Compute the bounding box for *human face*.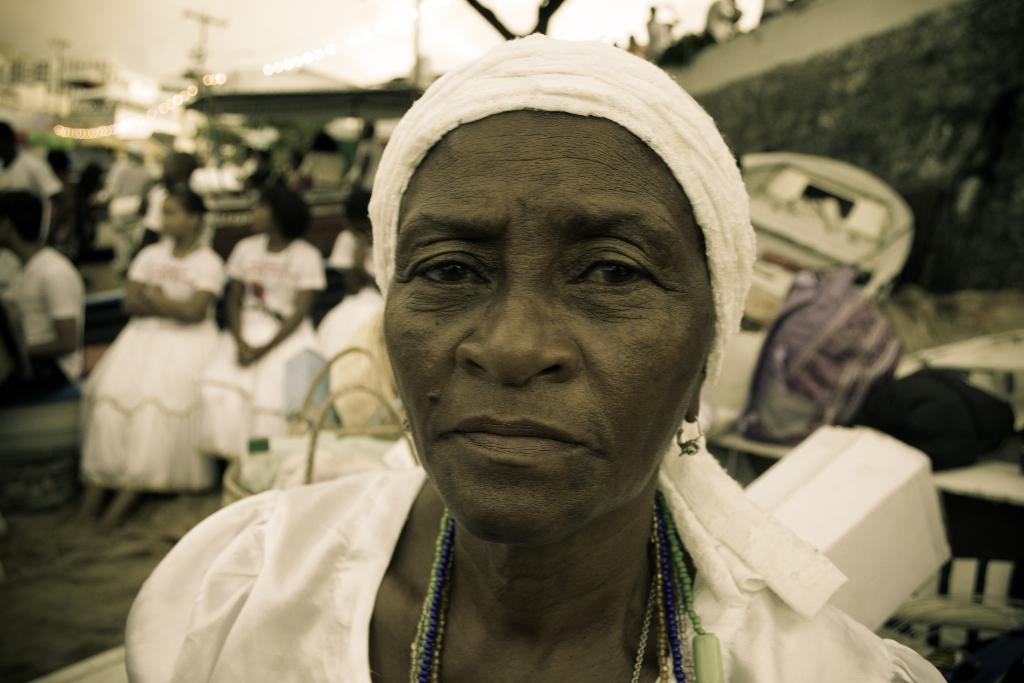
(164,197,192,239).
